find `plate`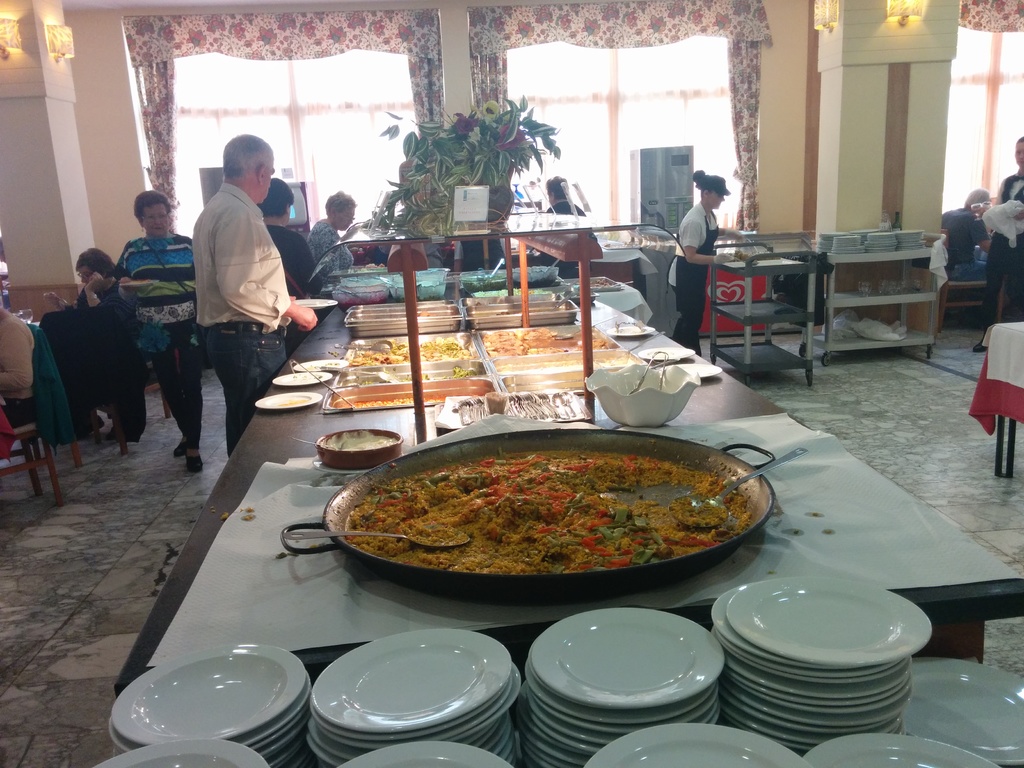
<box>274,371,331,389</box>
